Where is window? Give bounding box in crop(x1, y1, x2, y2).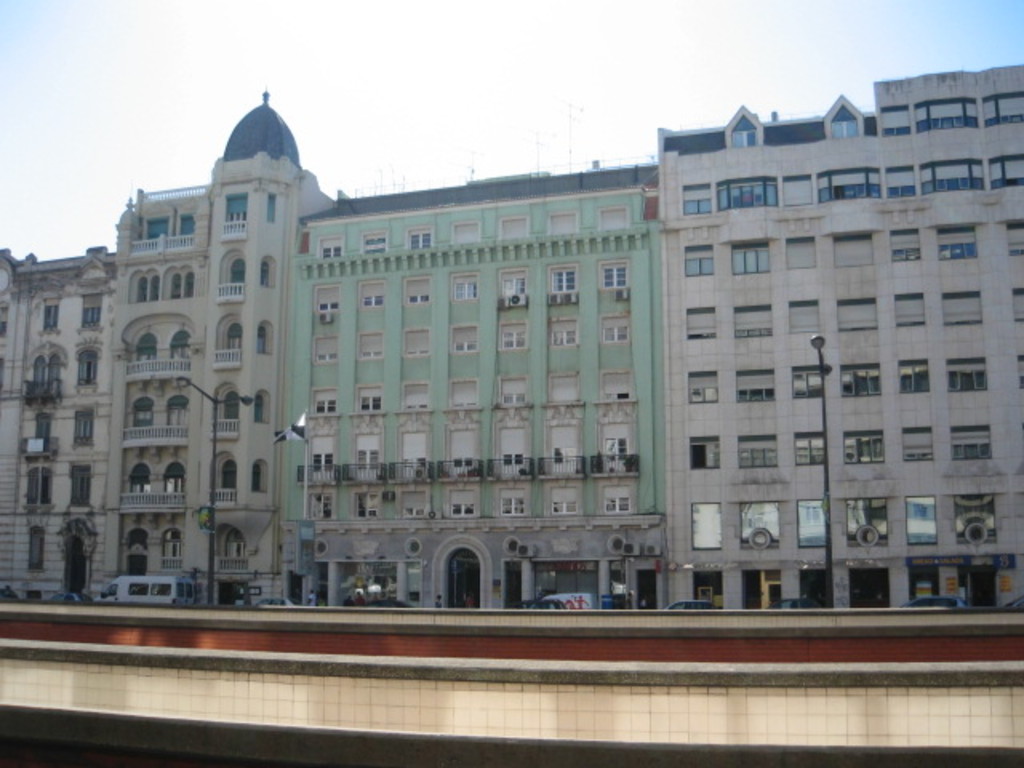
crop(832, 229, 869, 267).
